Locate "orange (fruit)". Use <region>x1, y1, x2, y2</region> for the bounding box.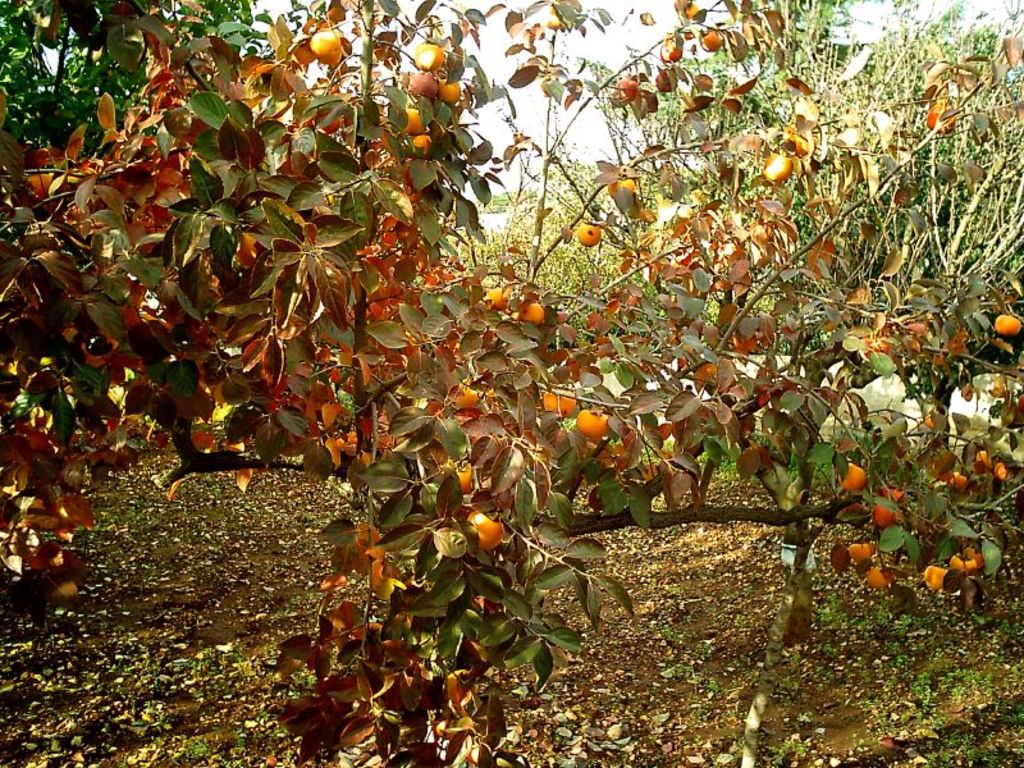
<region>392, 104, 425, 136</region>.
